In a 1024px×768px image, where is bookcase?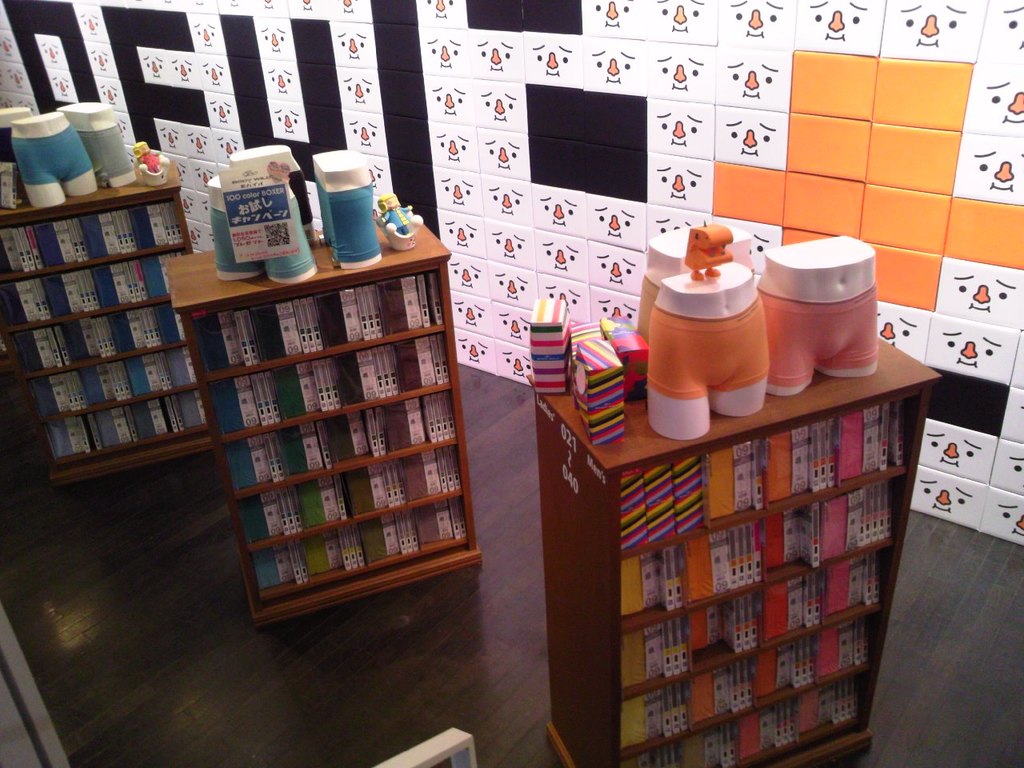
bbox(0, 154, 222, 495).
